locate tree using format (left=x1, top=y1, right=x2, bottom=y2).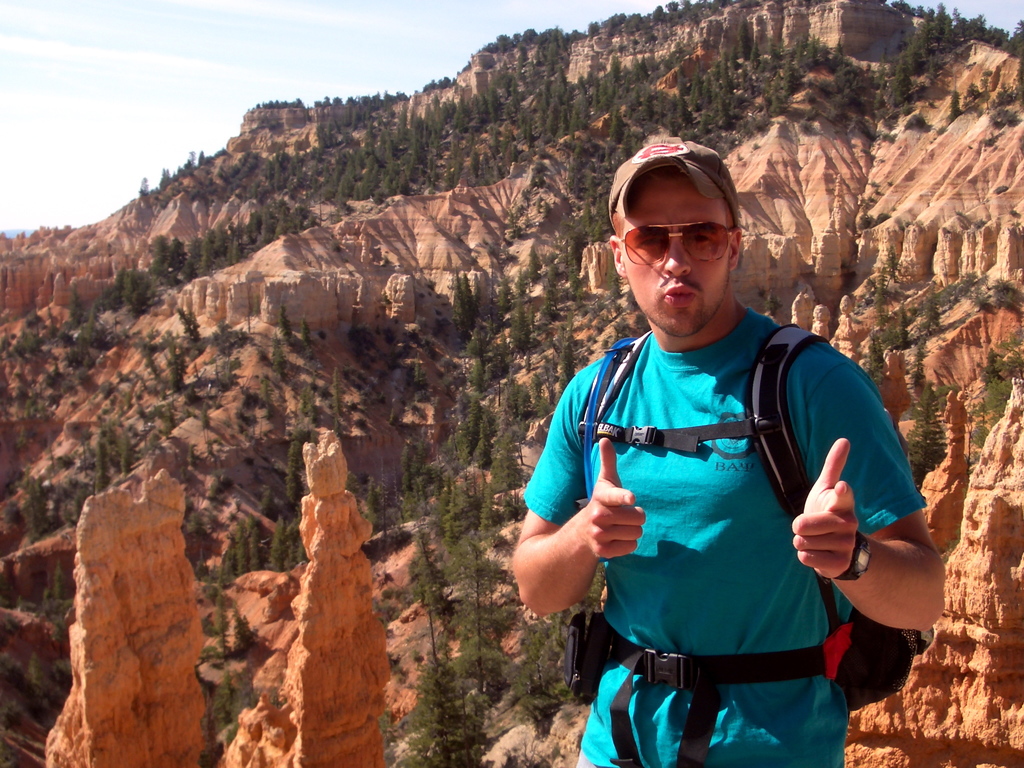
(left=453, top=268, right=473, bottom=346).
